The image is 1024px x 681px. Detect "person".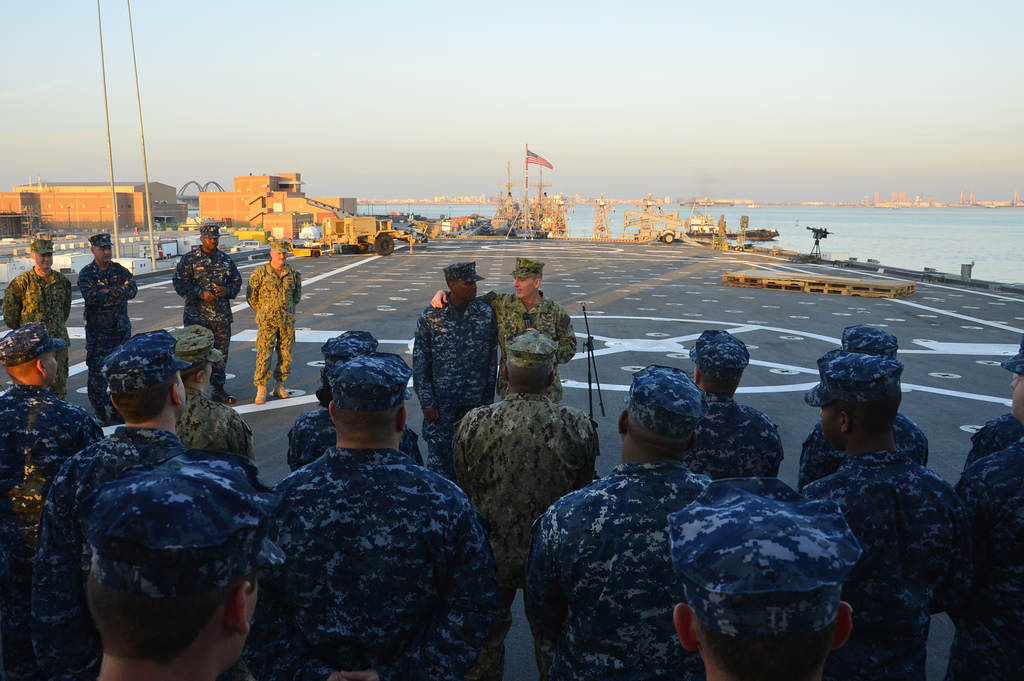
Detection: box=[430, 260, 575, 405].
